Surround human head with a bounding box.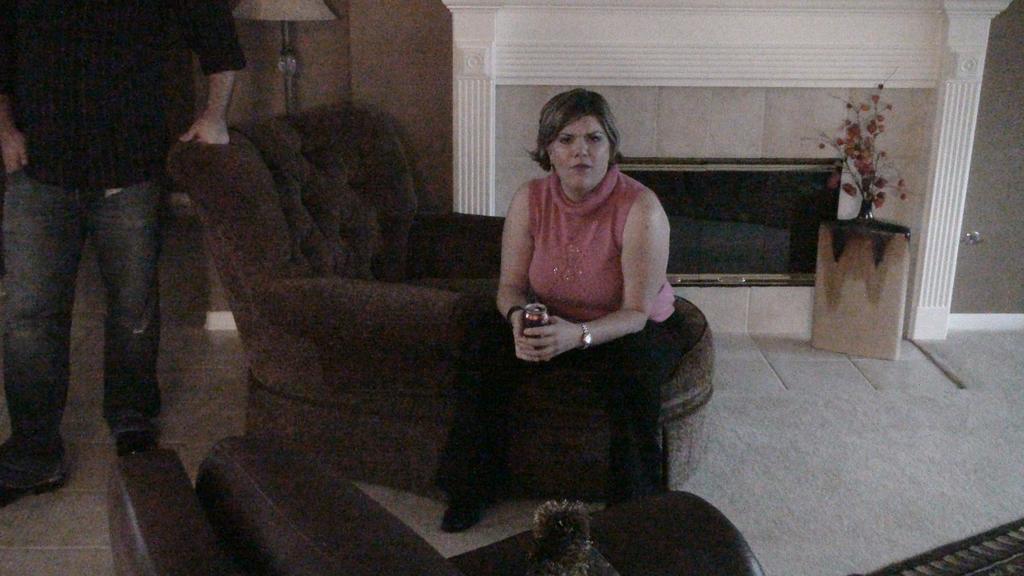
(530,90,634,188).
